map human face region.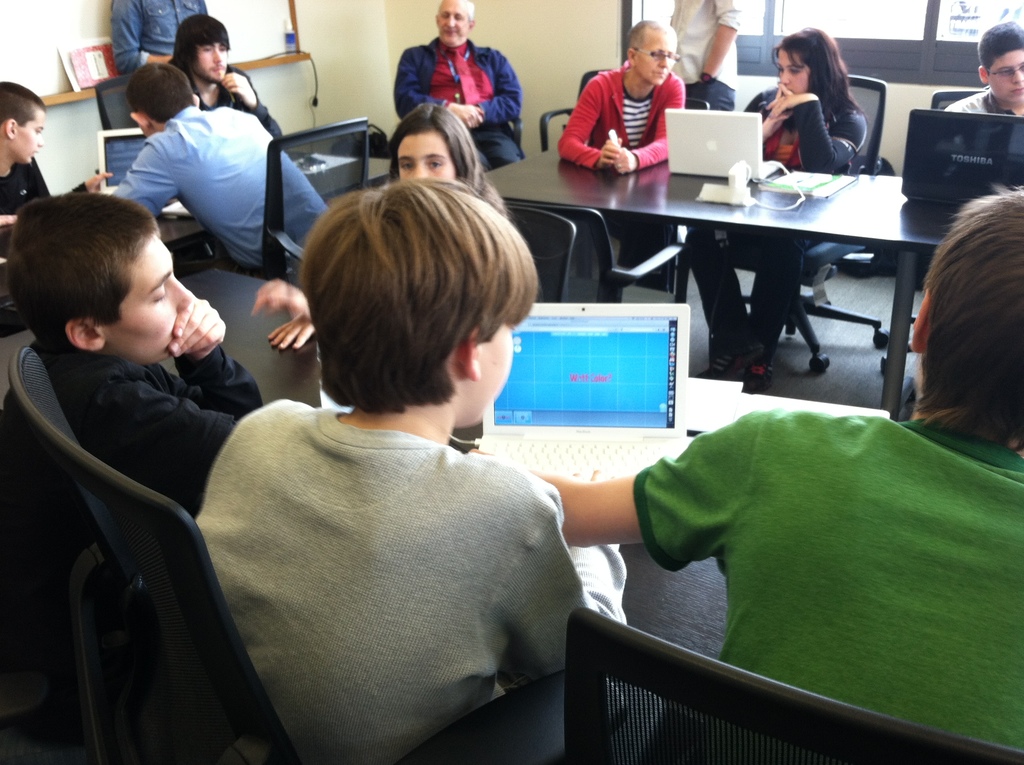
Mapped to [x1=472, y1=321, x2=515, y2=428].
